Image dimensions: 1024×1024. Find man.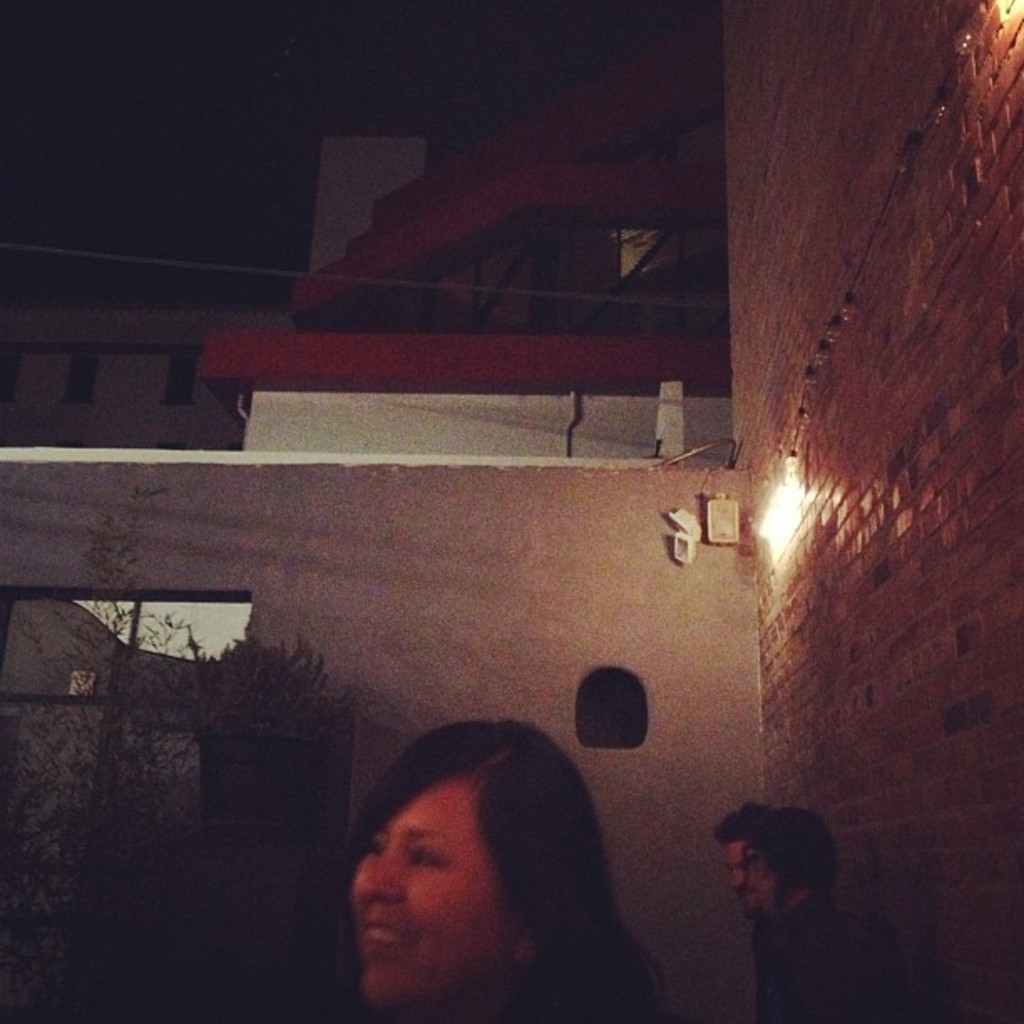
743,806,904,1014.
